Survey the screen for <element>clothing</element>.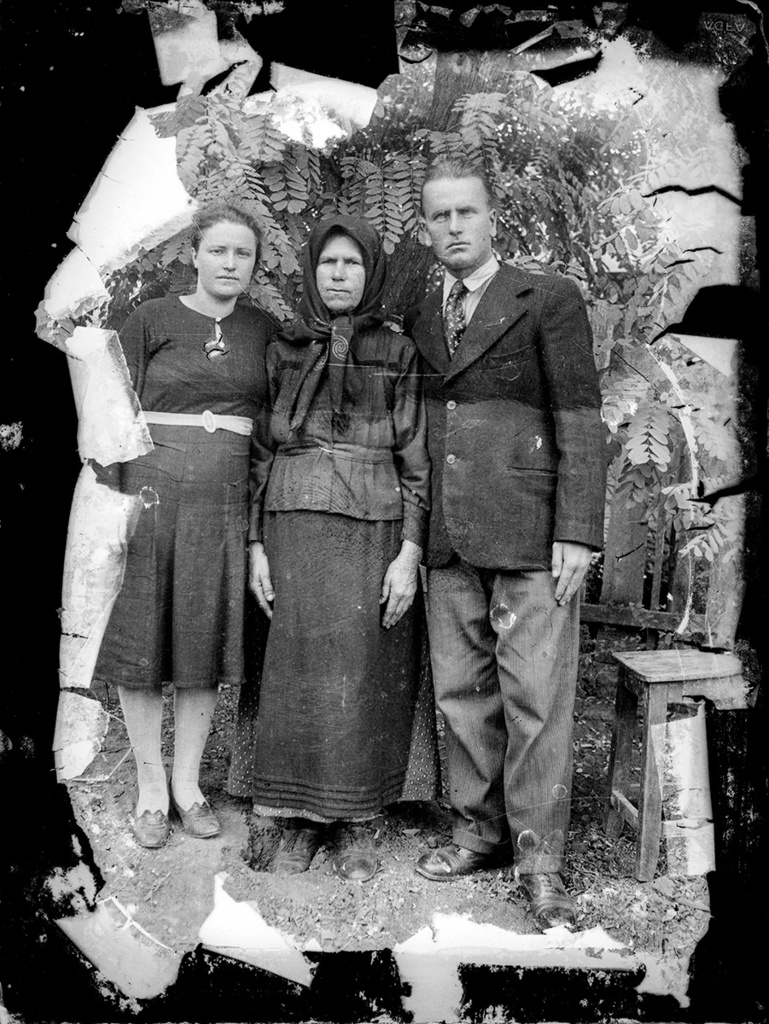
Survey found: pyautogui.locateOnScreen(420, 258, 614, 877).
